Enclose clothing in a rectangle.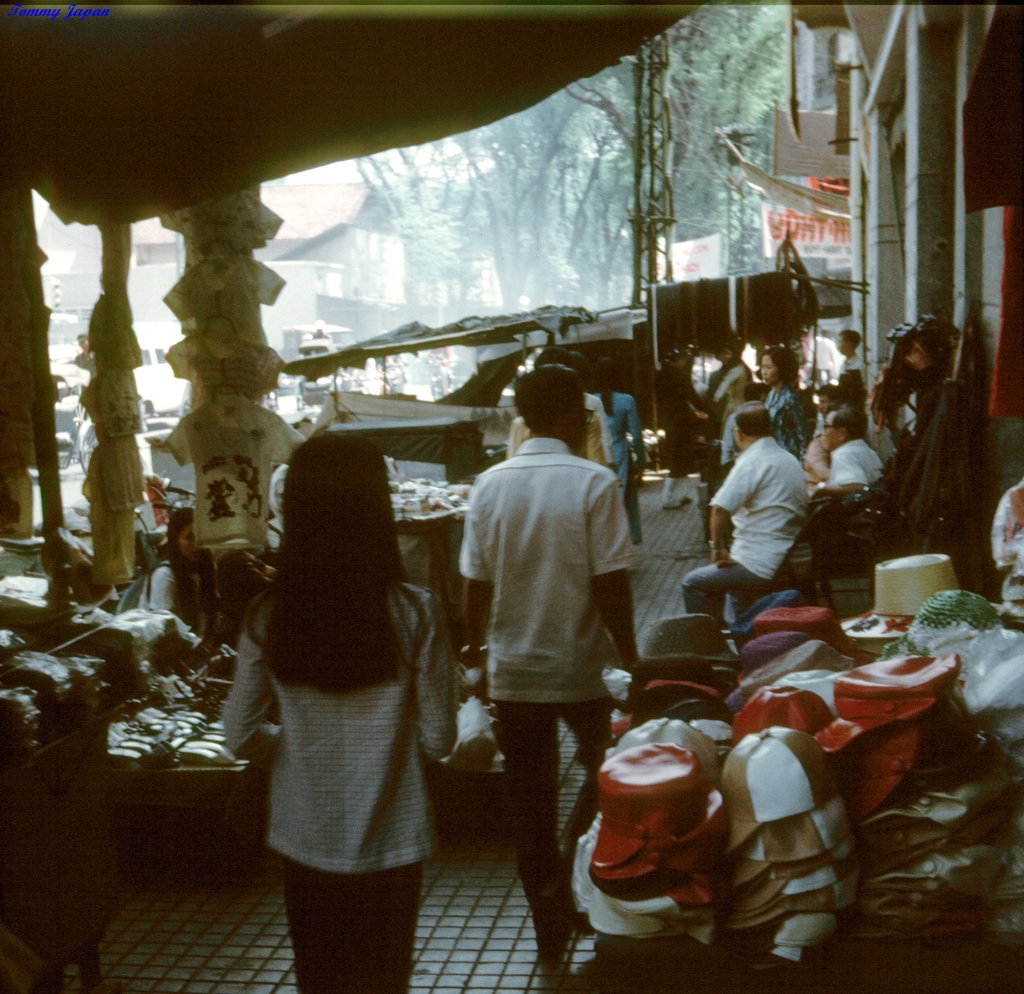
bbox(712, 403, 846, 615).
